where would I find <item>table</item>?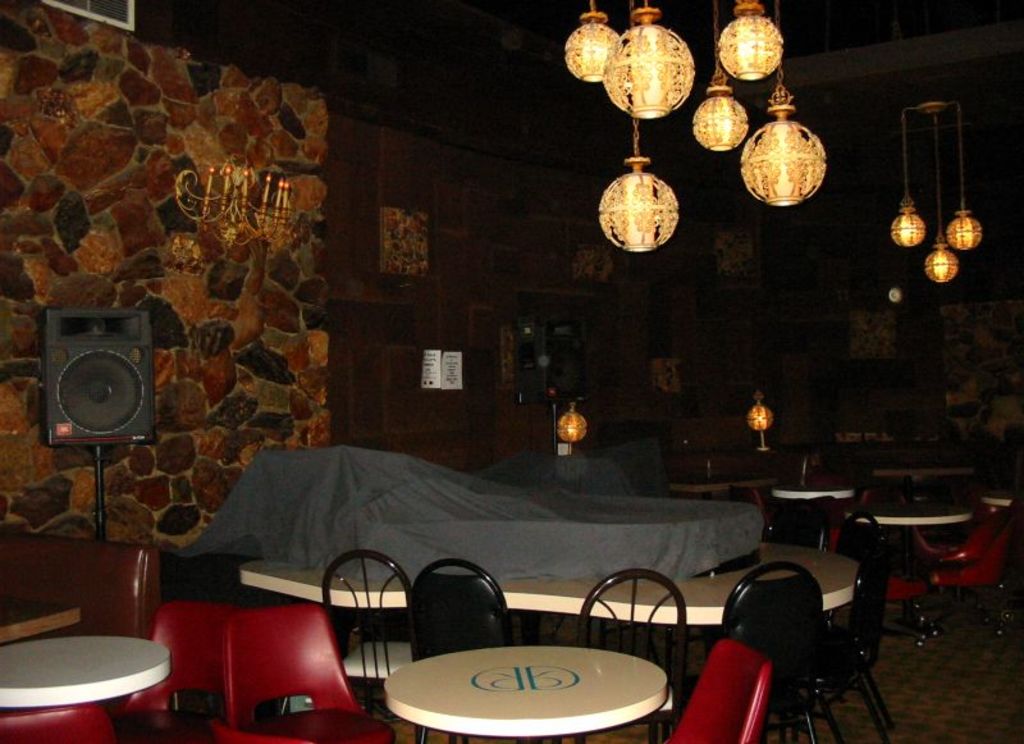
At select_region(3, 617, 182, 730).
